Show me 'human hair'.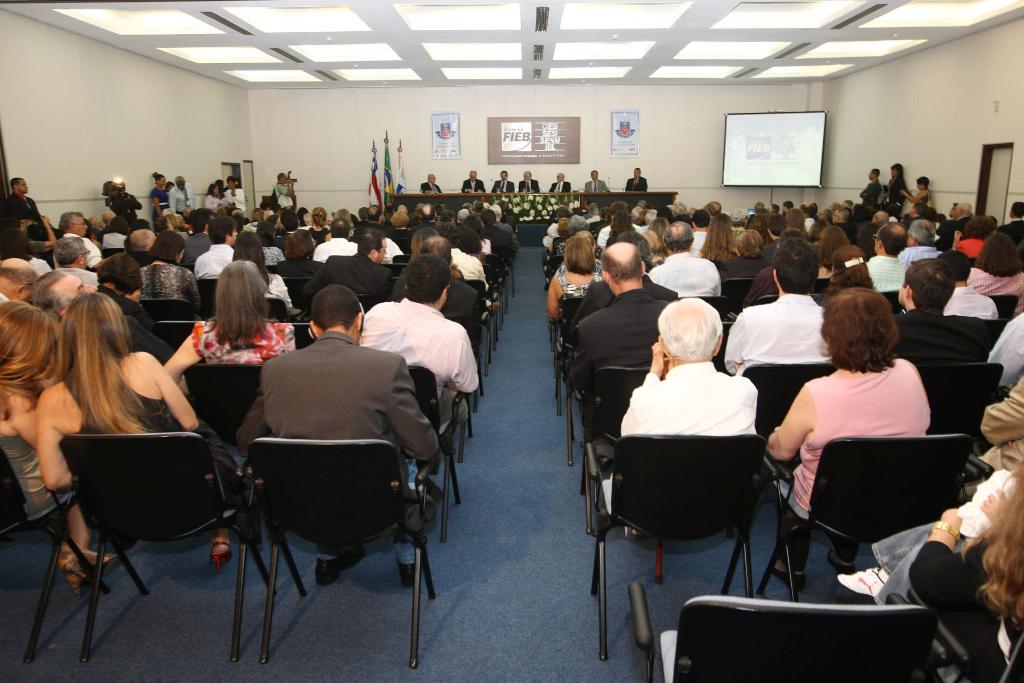
'human hair' is here: (left=959, top=465, right=1023, bottom=629).
